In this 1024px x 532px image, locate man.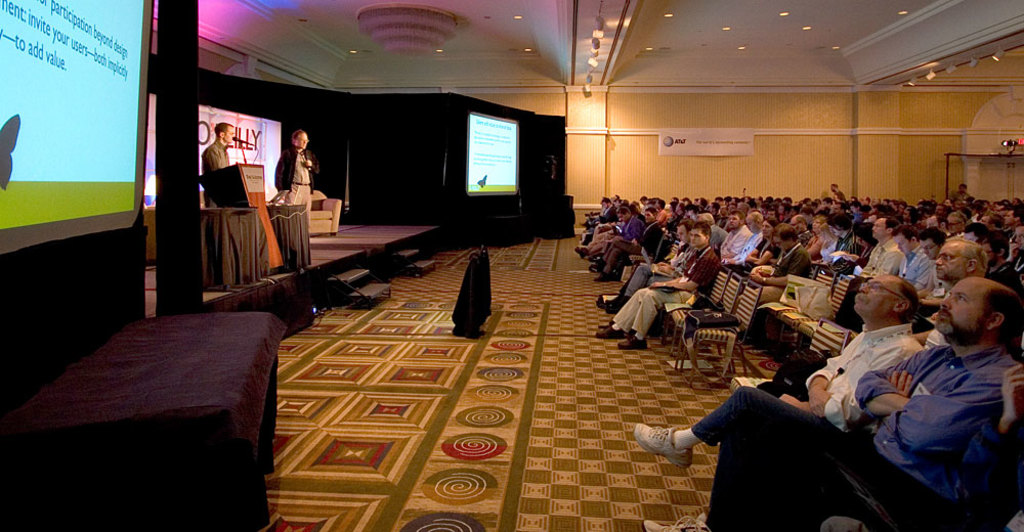
Bounding box: BBox(275, 133, 314, 203).
